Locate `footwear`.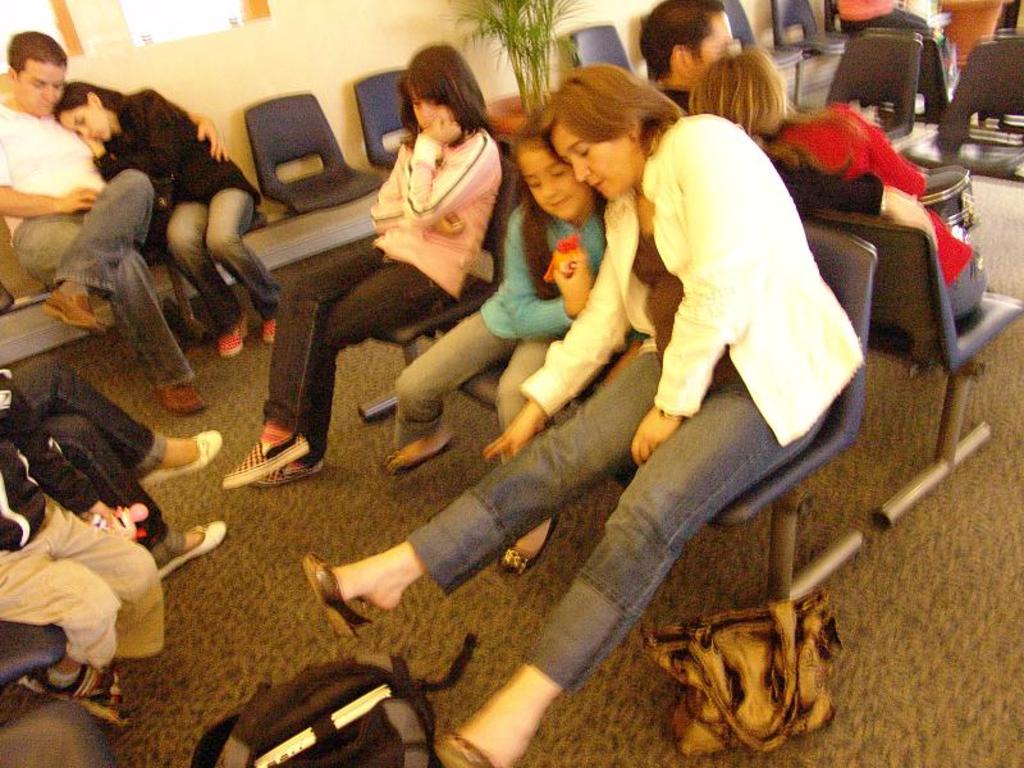
Bounding box: bbox=[499, 508, 558, 567].
